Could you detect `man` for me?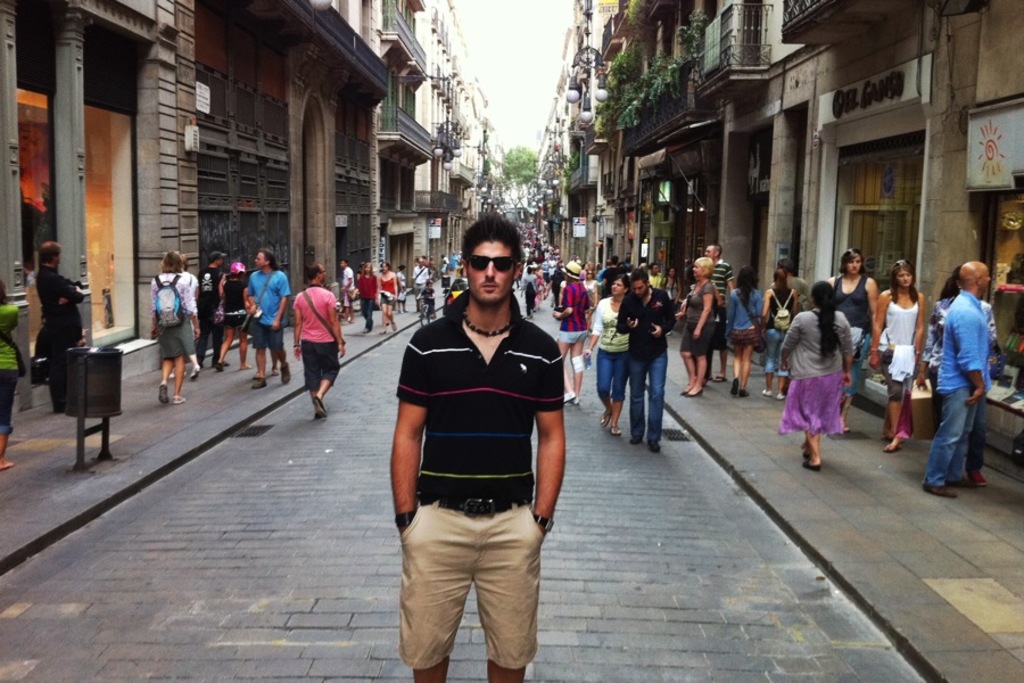
Detection result: <box>386,215,572,674</box>.
